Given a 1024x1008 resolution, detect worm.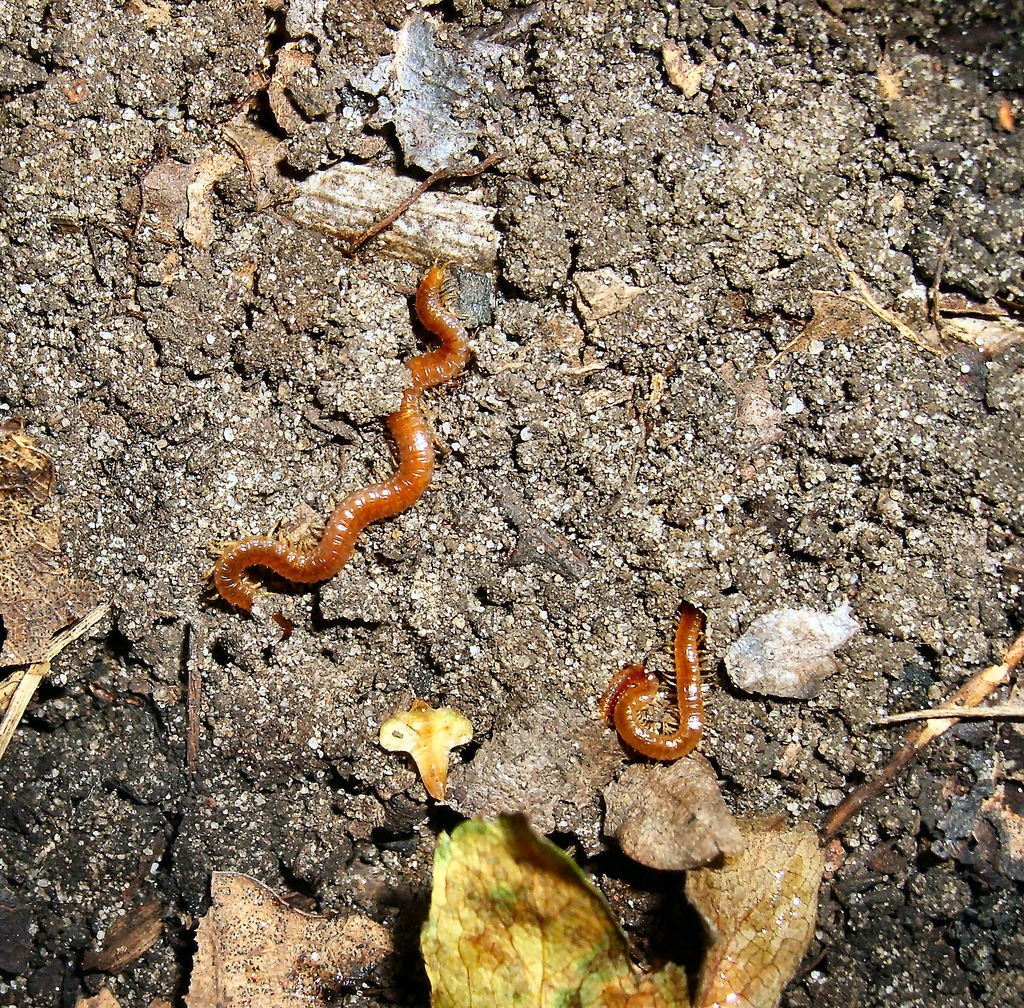
(200, 254, 472, 614).
